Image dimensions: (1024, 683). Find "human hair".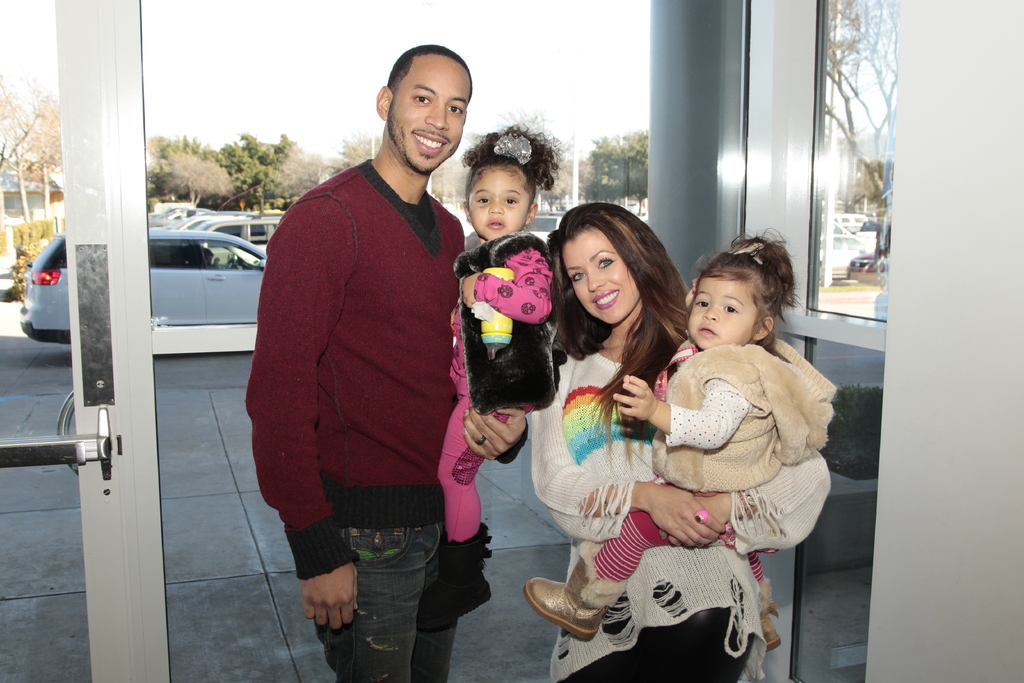
box=[383, 45, 468, 102].
